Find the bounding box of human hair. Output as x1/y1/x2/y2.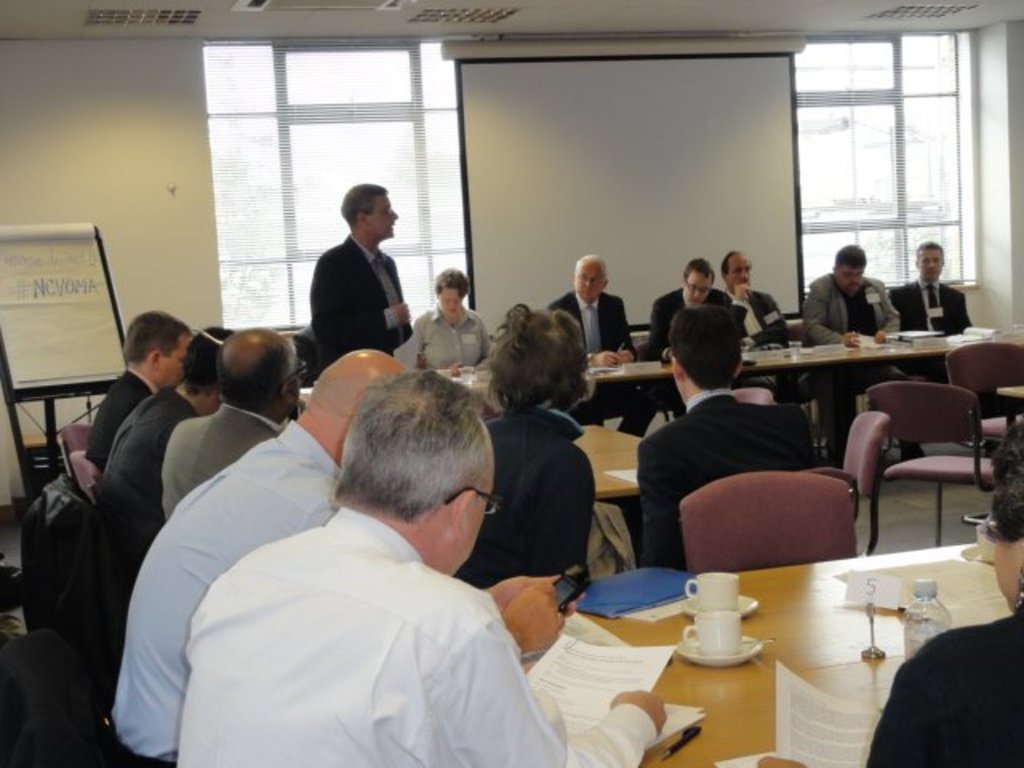
218/314/302/406.
